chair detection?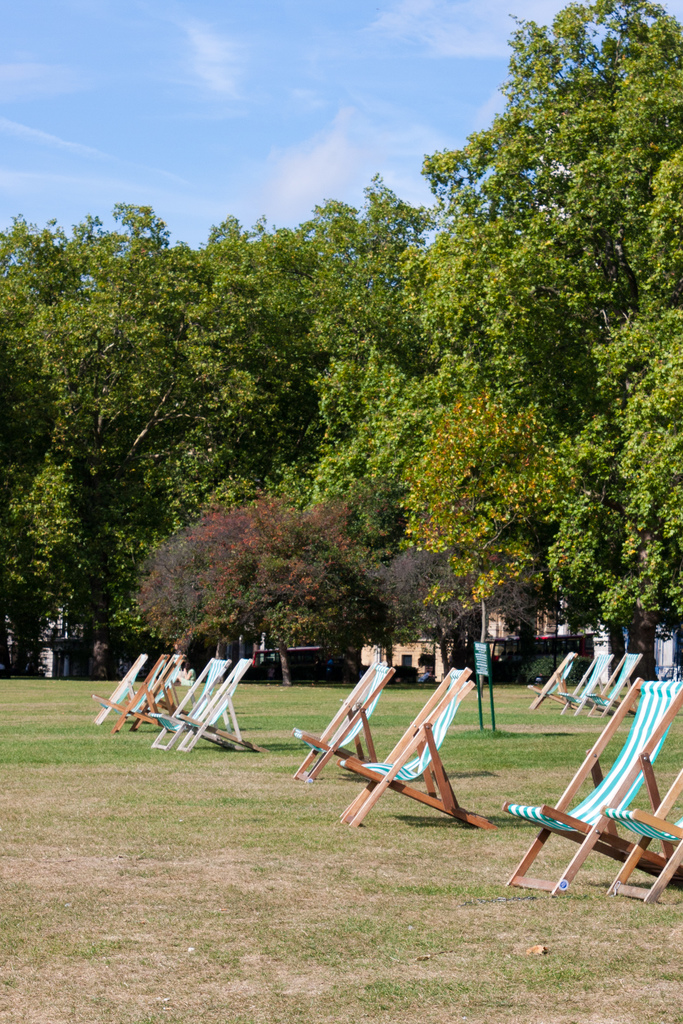
[left=108, top=655, right=176, bottom=735]
